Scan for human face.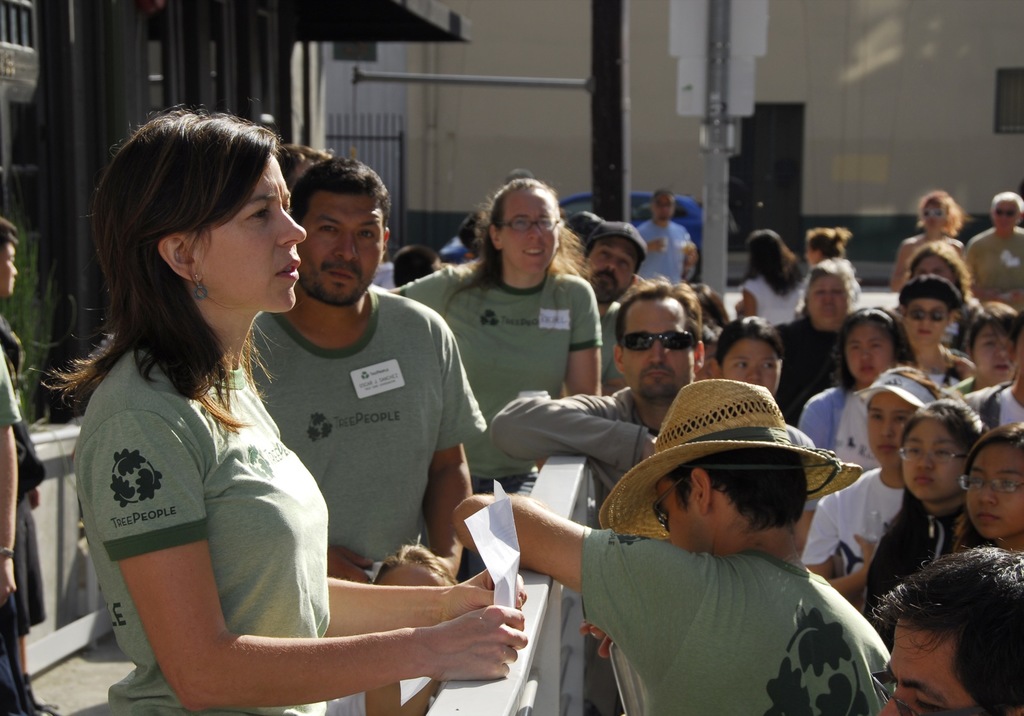
Scan result: x1=922, y1=195, x2=943, y2=229.
